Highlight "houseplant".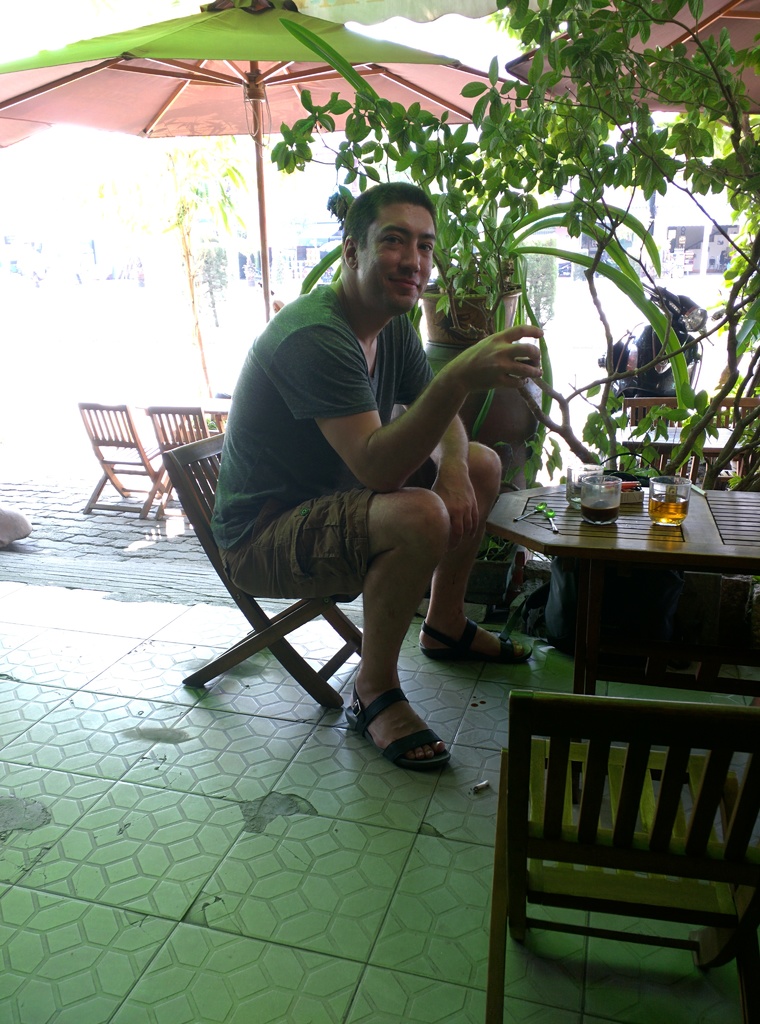
Highlighted region: [264,1,759,612].
